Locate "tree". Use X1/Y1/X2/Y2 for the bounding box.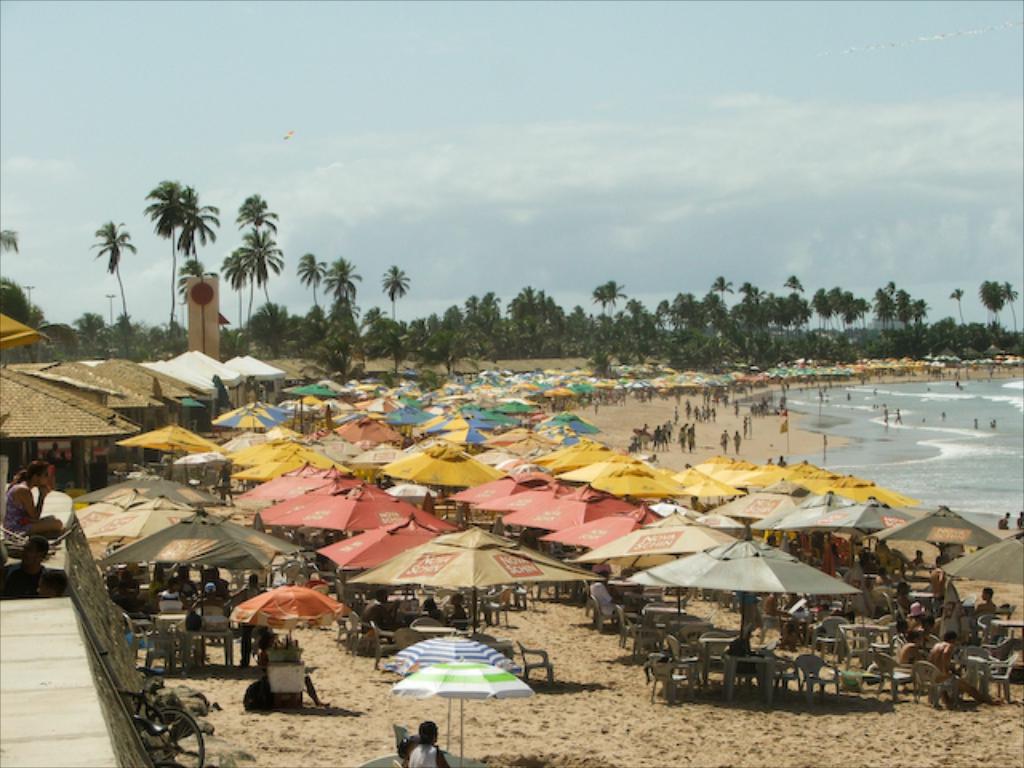
0/224/30/248.
